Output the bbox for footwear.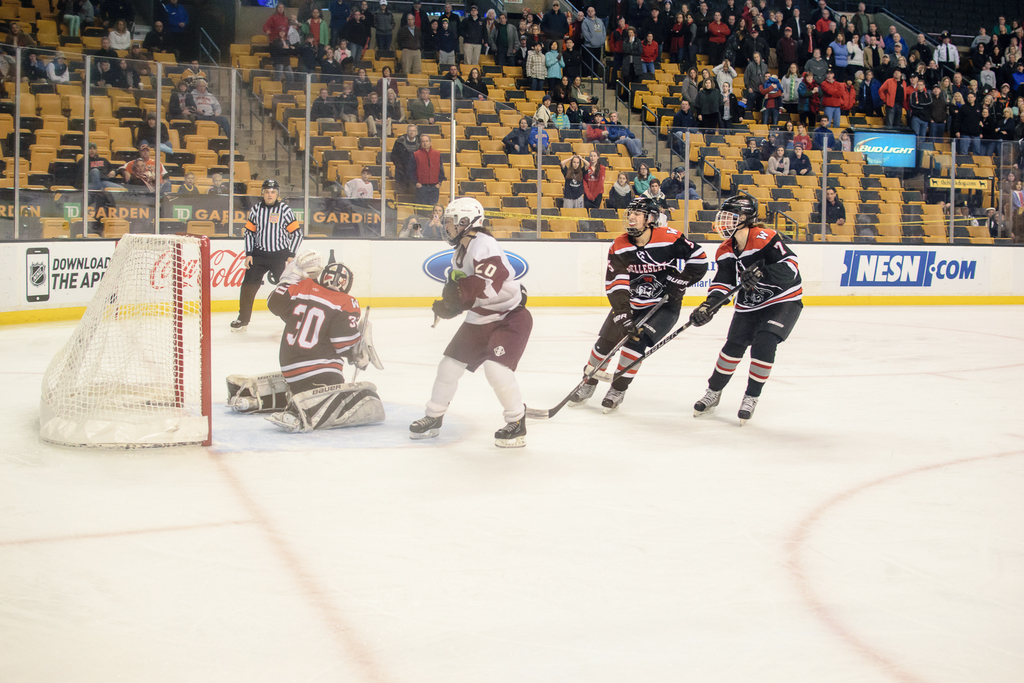
{"left": 265, "top": 412, "right": 306, "bottom": 435}.
